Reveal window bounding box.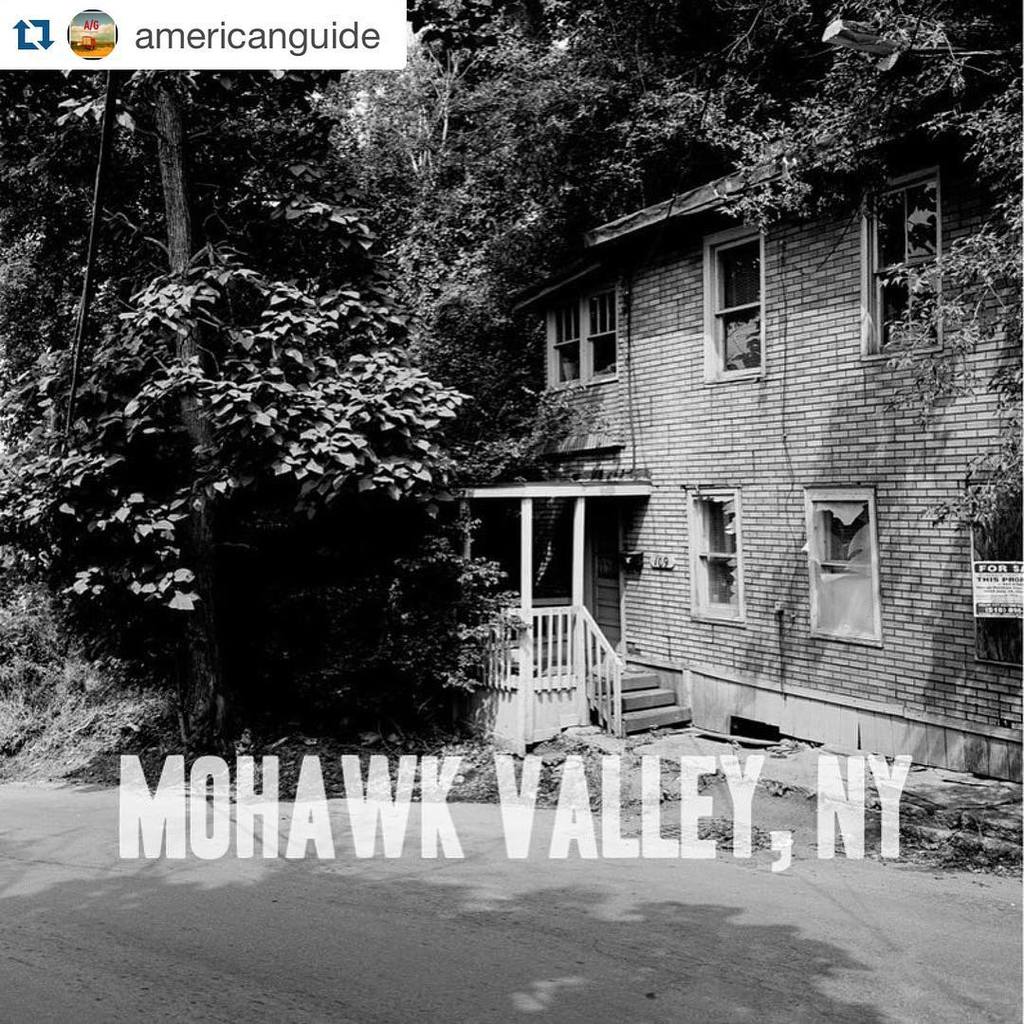
Revealed: l=961, t=484, r=1023, b=671.
